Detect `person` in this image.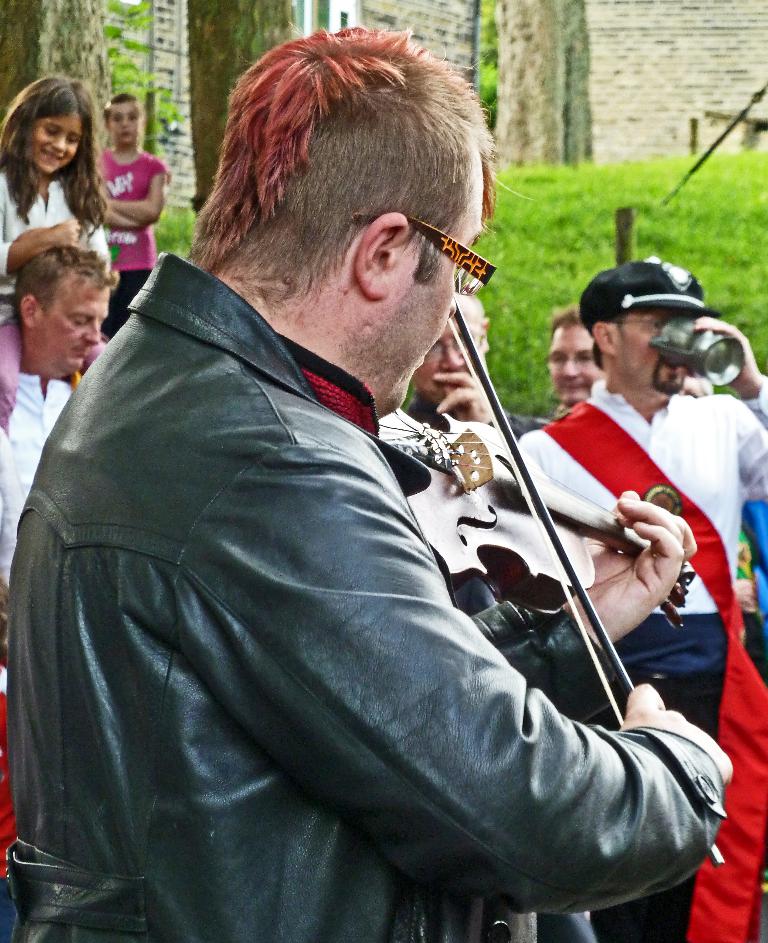
Detection: box(111, 121, 682, 942).
